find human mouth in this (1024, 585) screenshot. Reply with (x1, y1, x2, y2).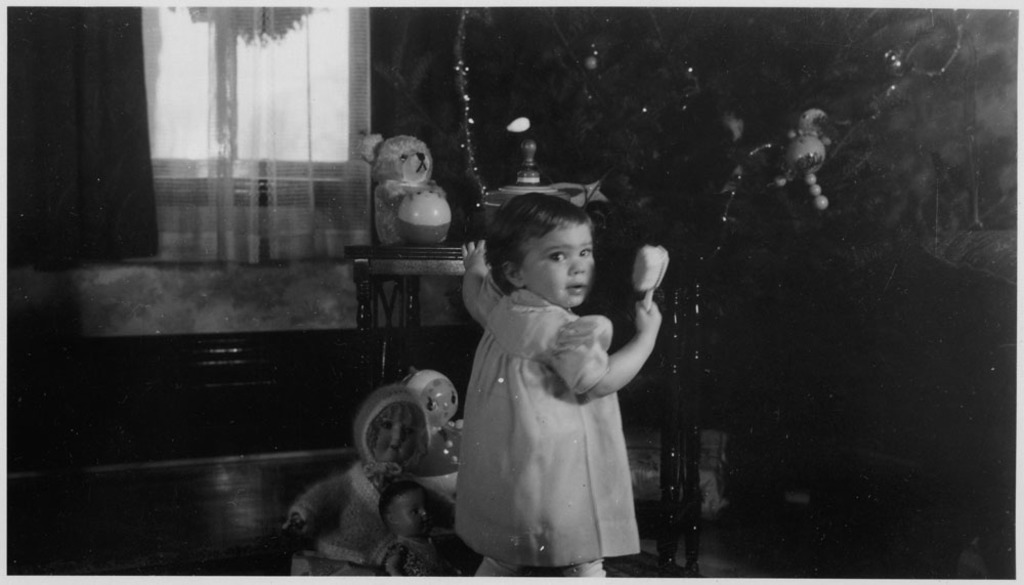
(564, 281, 586, 294).
